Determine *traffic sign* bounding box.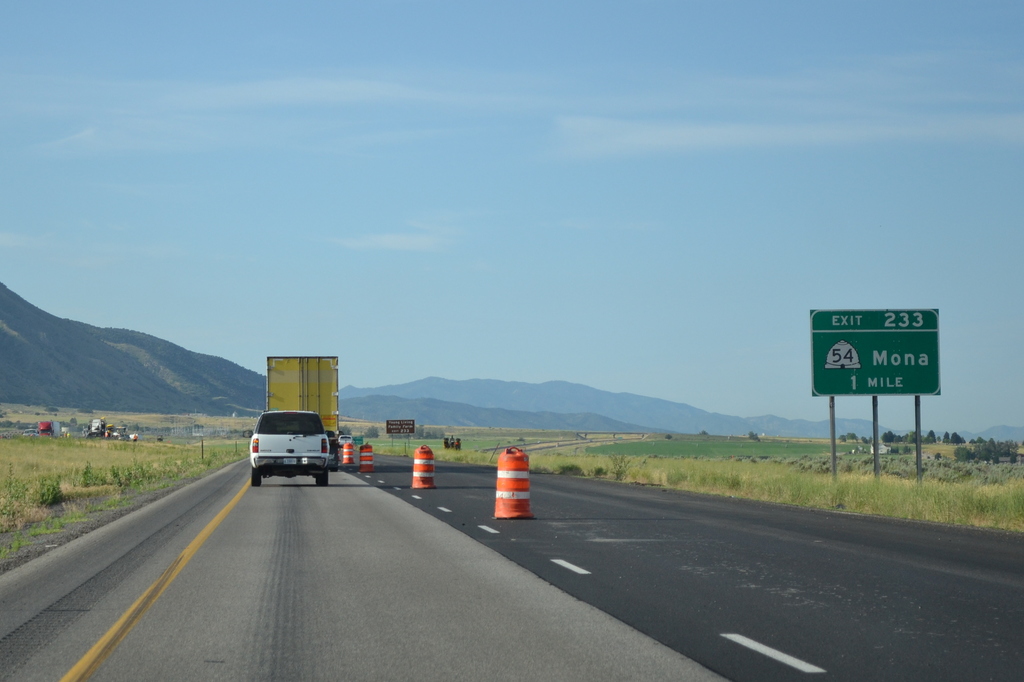
Determined: detection(811, 307, 941, 397).
